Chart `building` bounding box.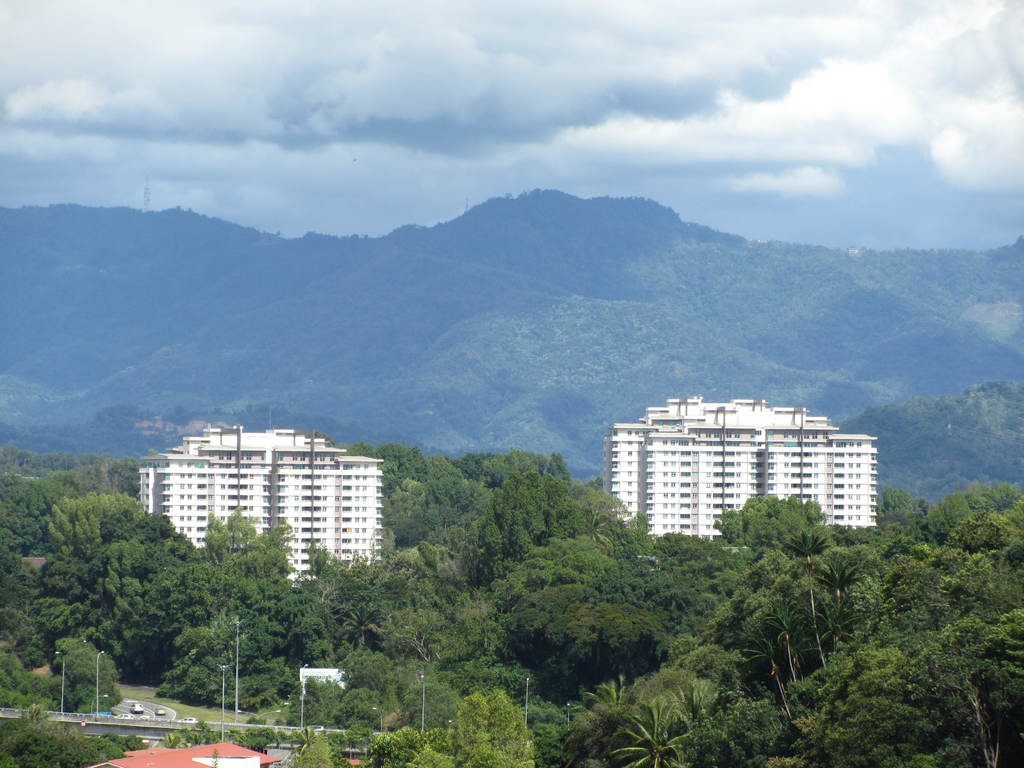
Charted: x1=134, y1=423, x2=385, y2=582.
